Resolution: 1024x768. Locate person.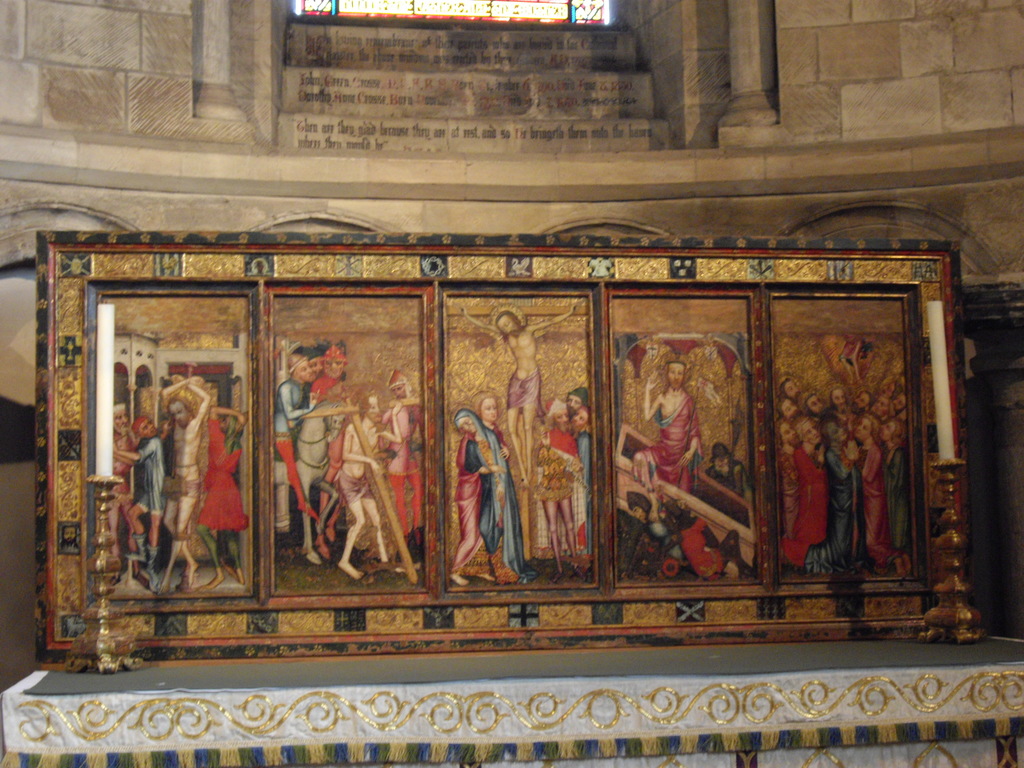
rect(668, 503, 747, 584).
